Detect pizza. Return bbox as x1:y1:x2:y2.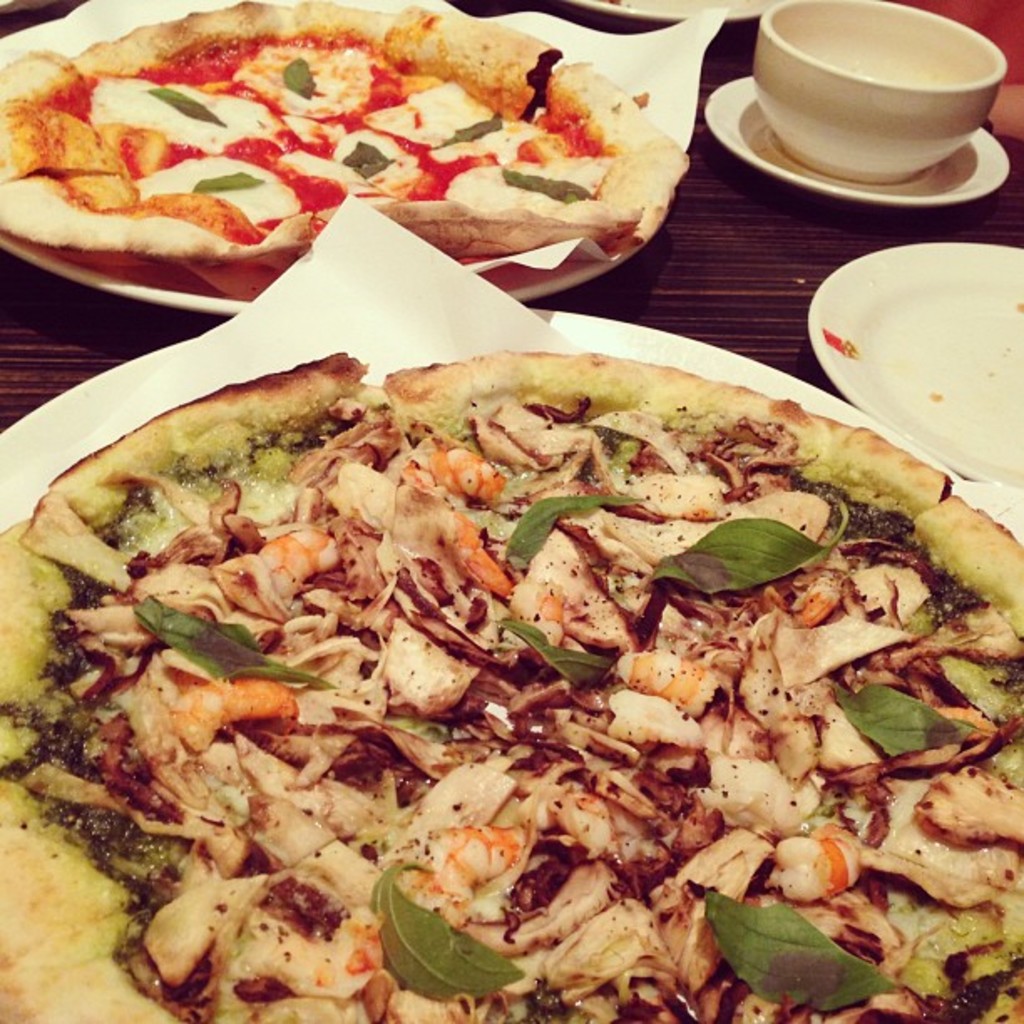
0:346:1022:1022.
